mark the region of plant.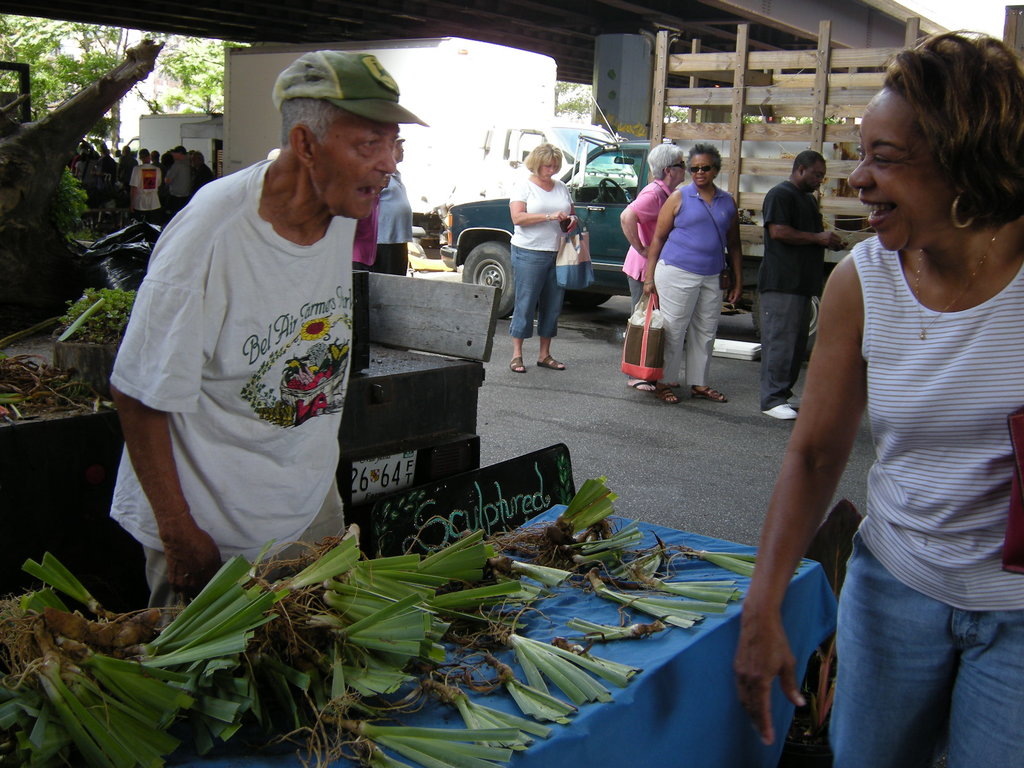
Region: (53, 163, 94, 246).
